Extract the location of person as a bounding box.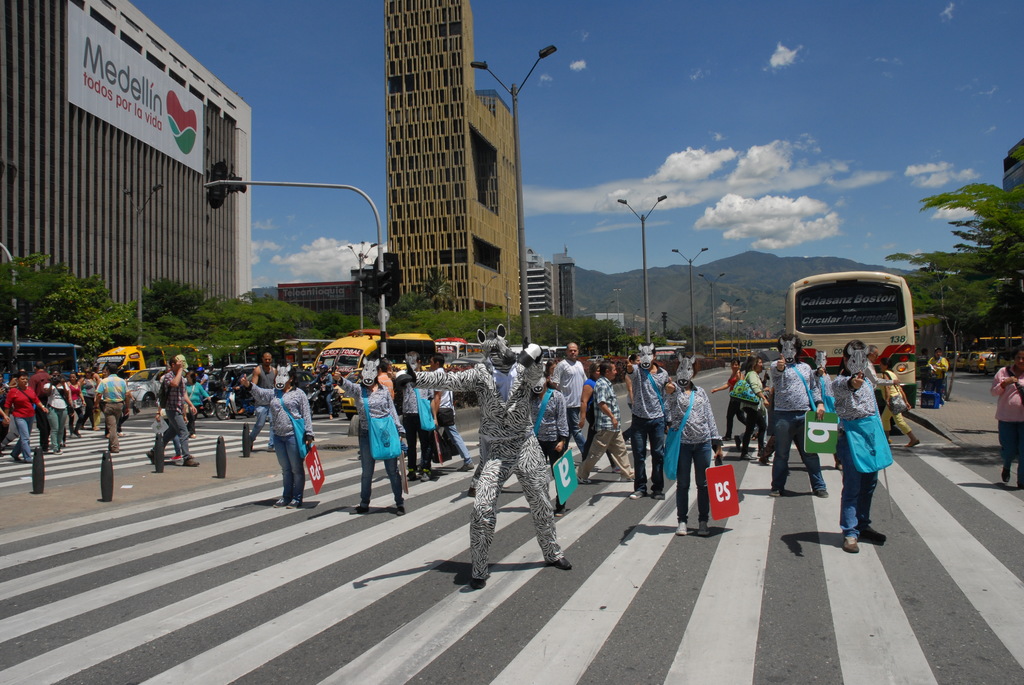
crop(250, 351, 279, 453).
